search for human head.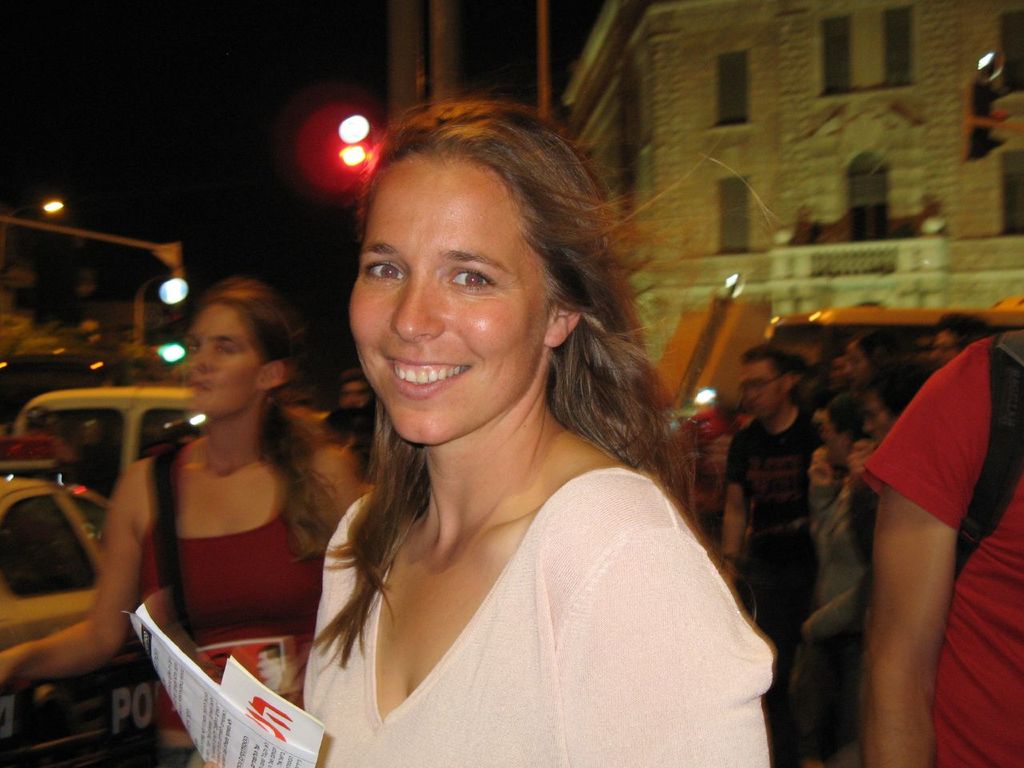
Found at l=738, t=346, r=794, b=420.
